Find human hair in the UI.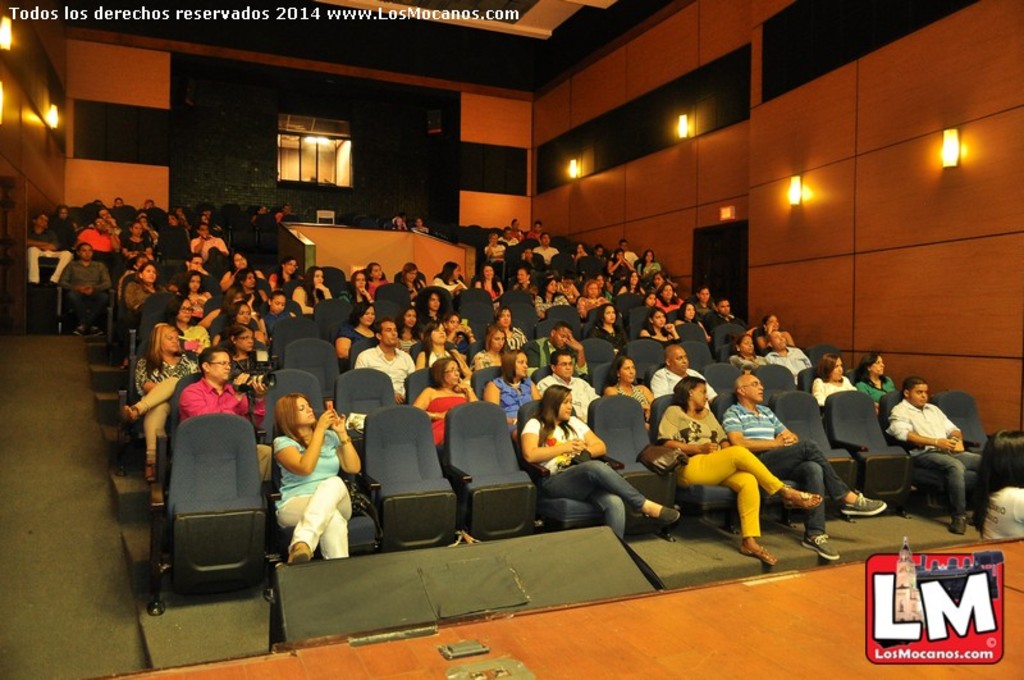
UI element at l=430, t=355, r=463, b=385.
